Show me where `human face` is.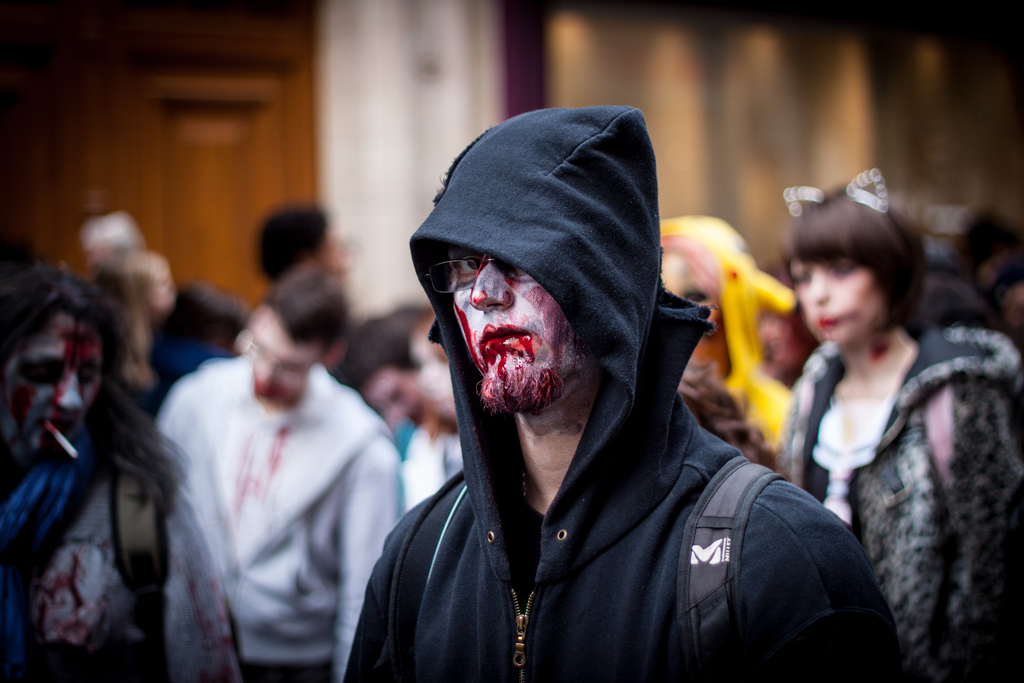
`human face` is at (796, 249, 869, 343).
